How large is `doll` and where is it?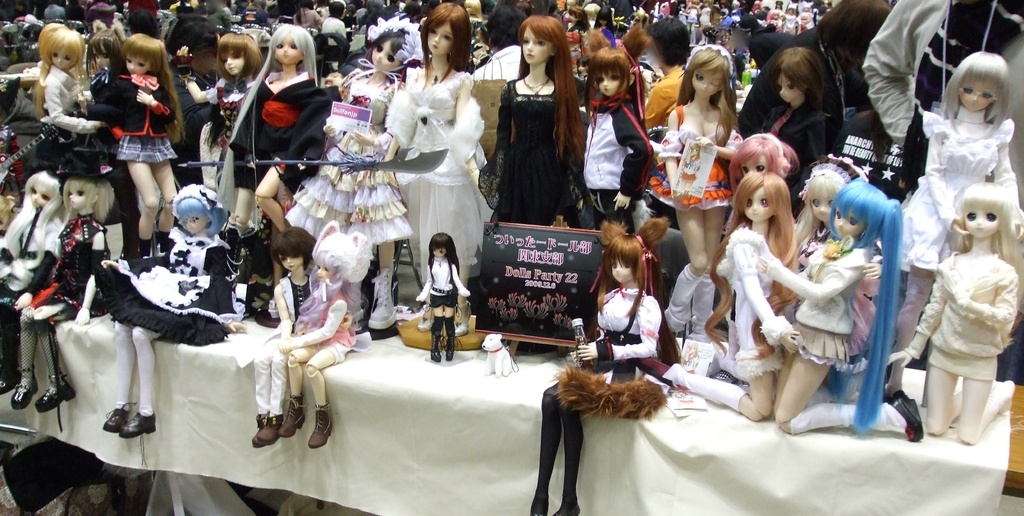
Bounding box: (255, 20, 337, 217).
